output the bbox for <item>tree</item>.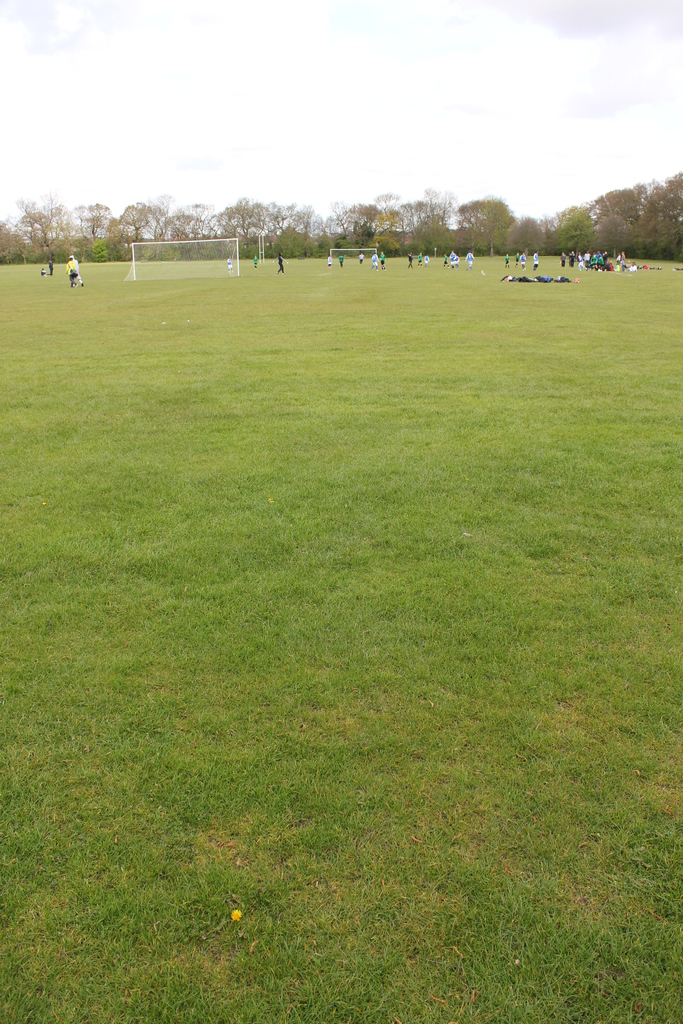
rect(212, 193, 266, 241).
